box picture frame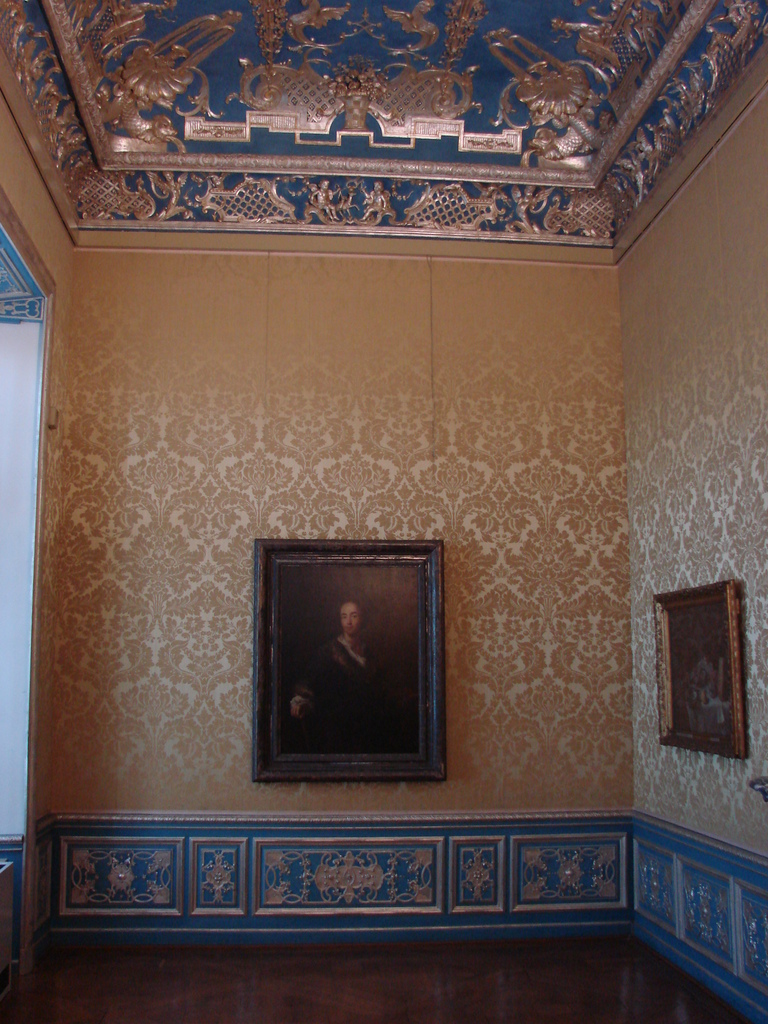
[left=248, top=534, right=444, bottom=787]
